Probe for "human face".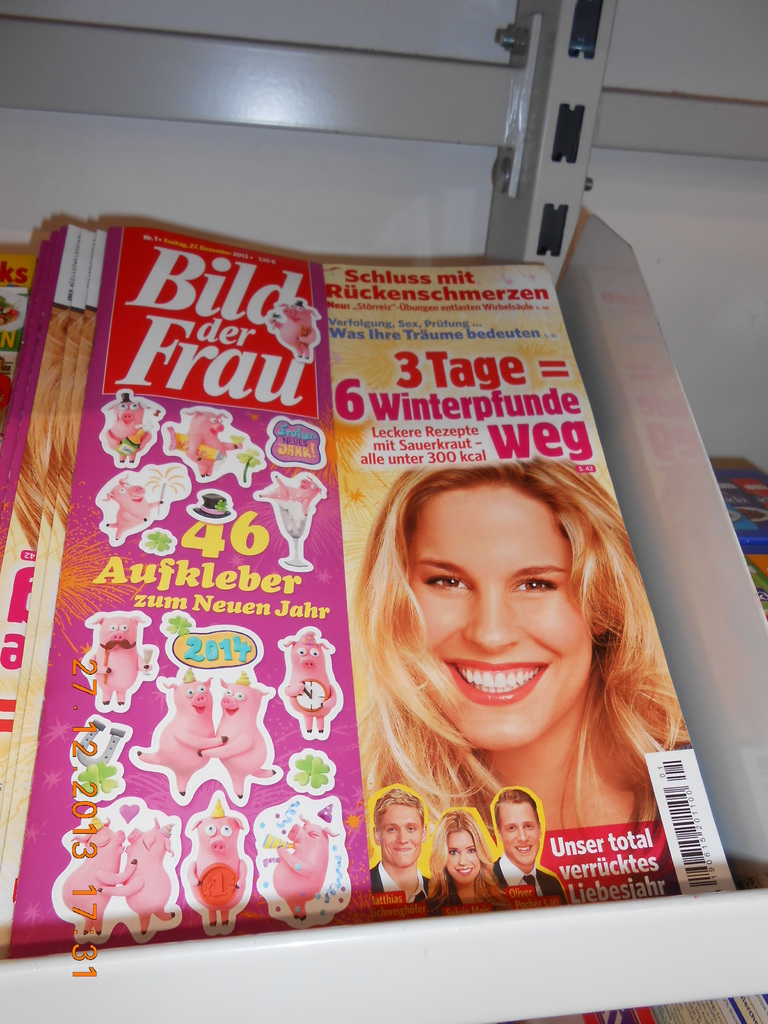
Probe result: (500,798,541,861).
